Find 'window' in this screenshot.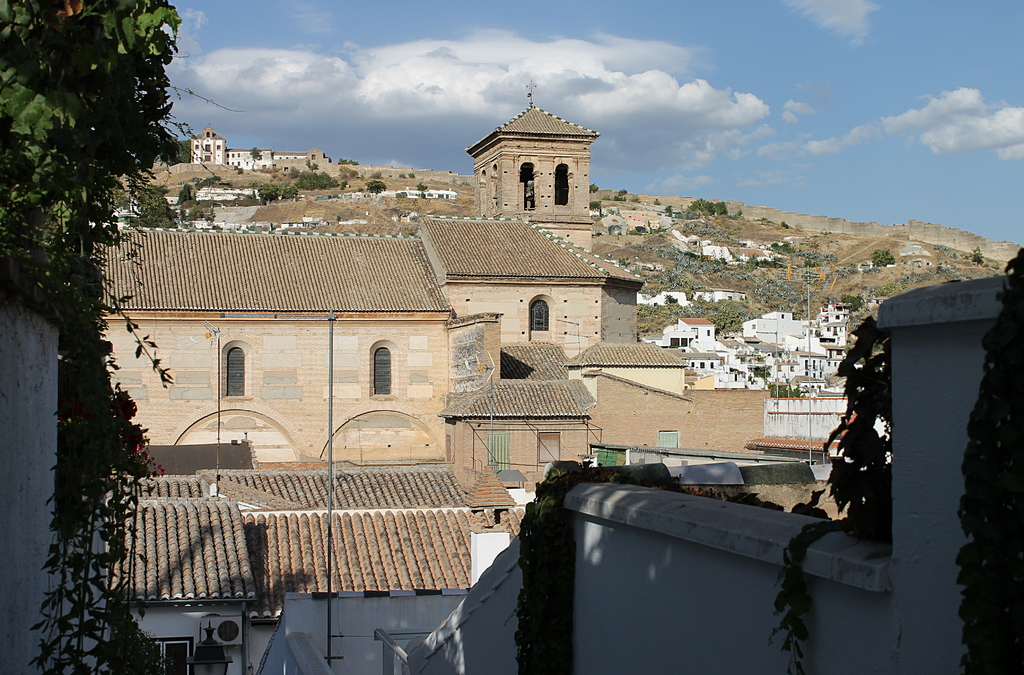
The bounding box for 'window' is bbox=[145, 634, 195, 674].
